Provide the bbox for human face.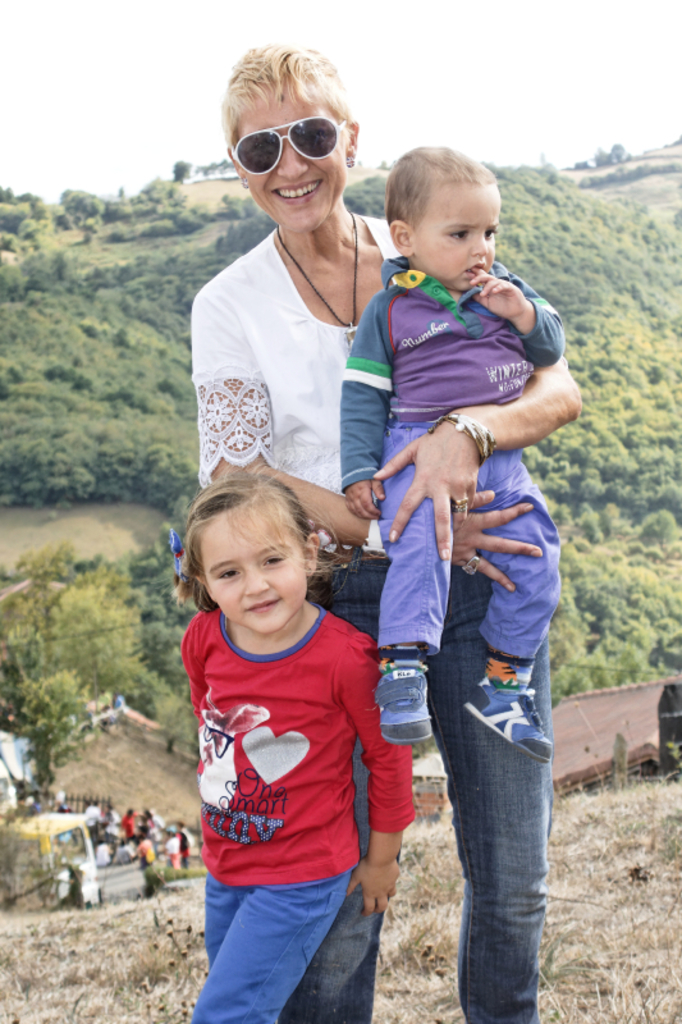
box(206, 508, 308, 631).
